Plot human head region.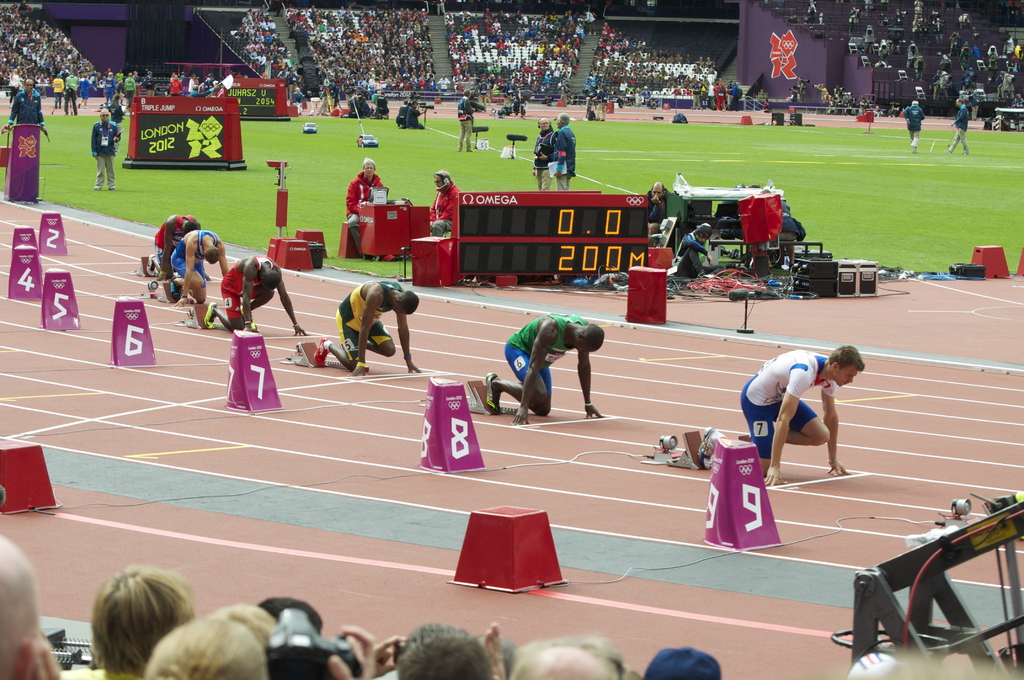
Plotted at bbox=(182, 222, 196, 234).
